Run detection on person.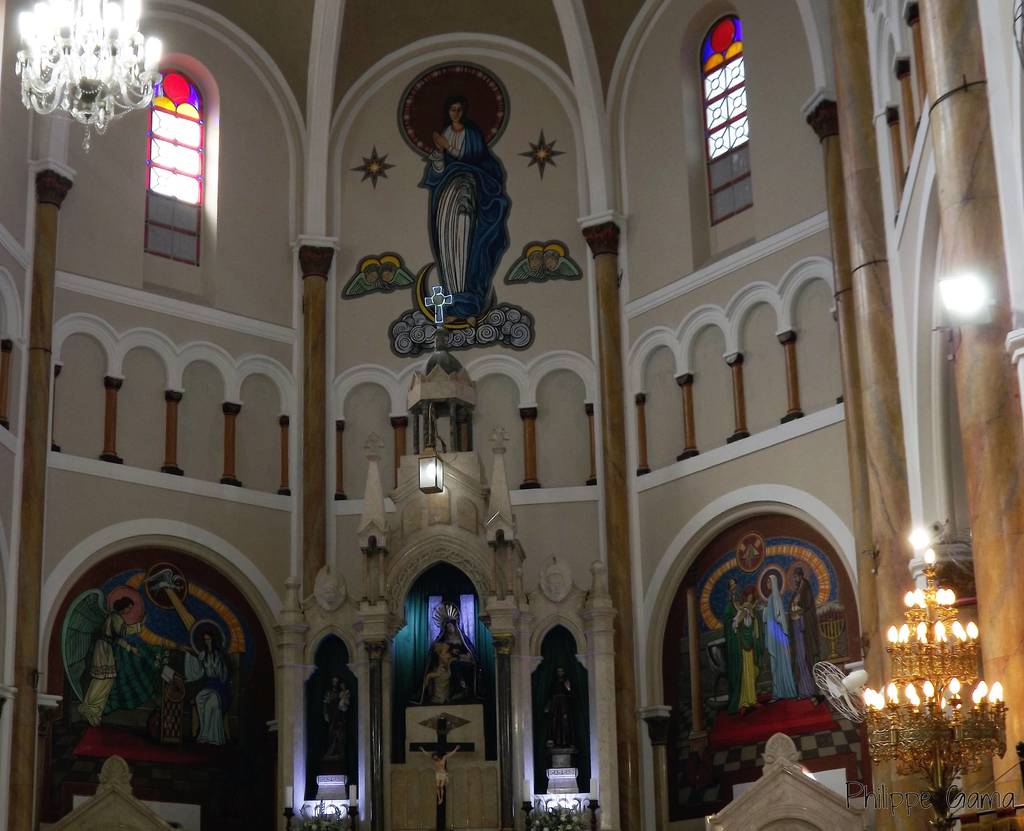
Result: pyautogui.locateOnScreen(543, 248, 579, 281).
